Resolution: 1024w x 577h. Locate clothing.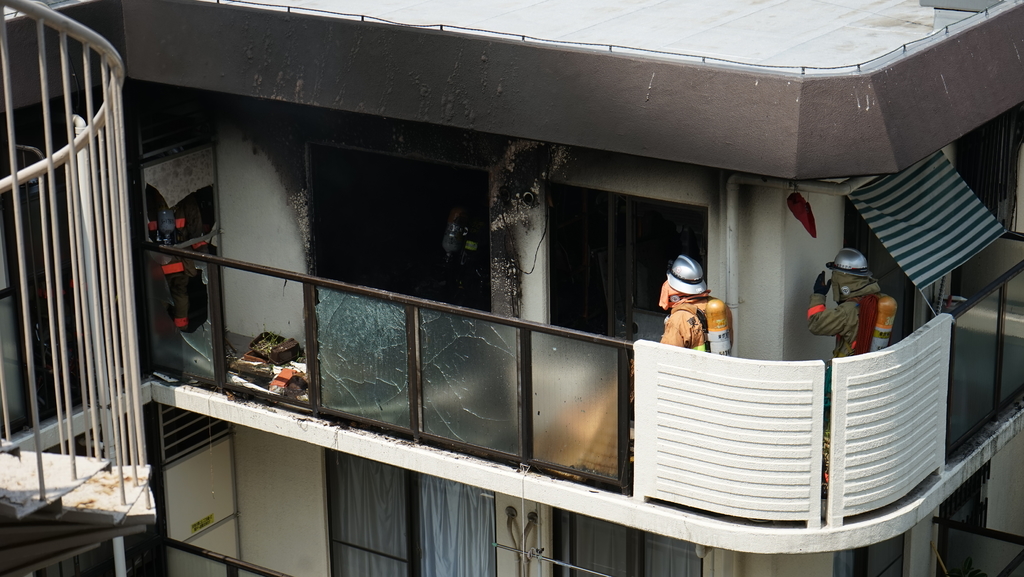
662 292 732 353.
